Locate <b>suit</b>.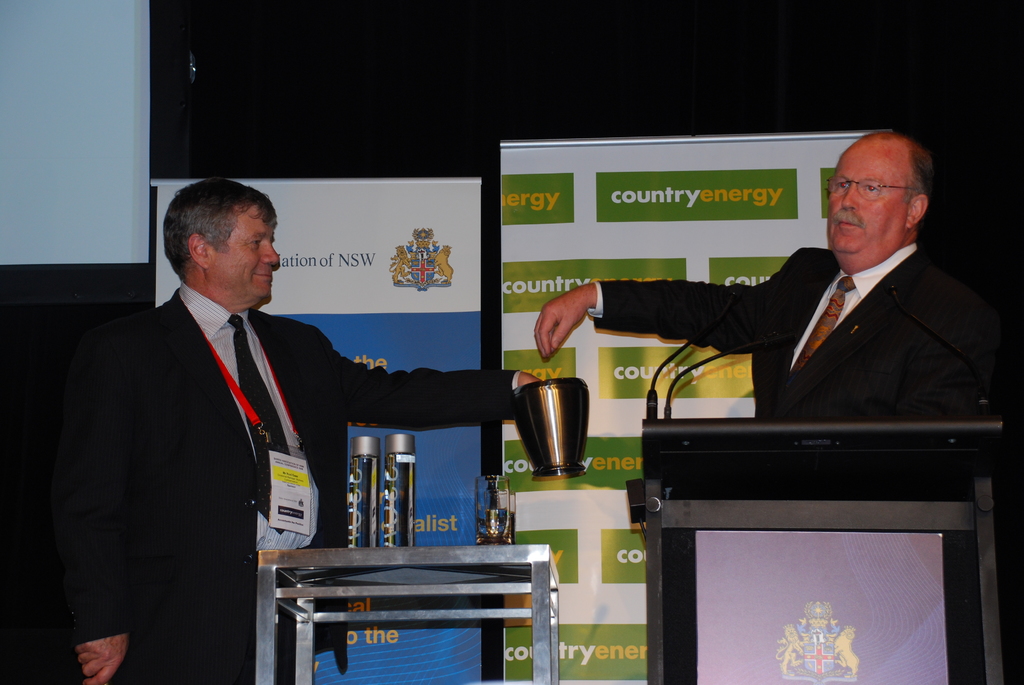
Bounding box: detection(71, 282, 520, 684).
